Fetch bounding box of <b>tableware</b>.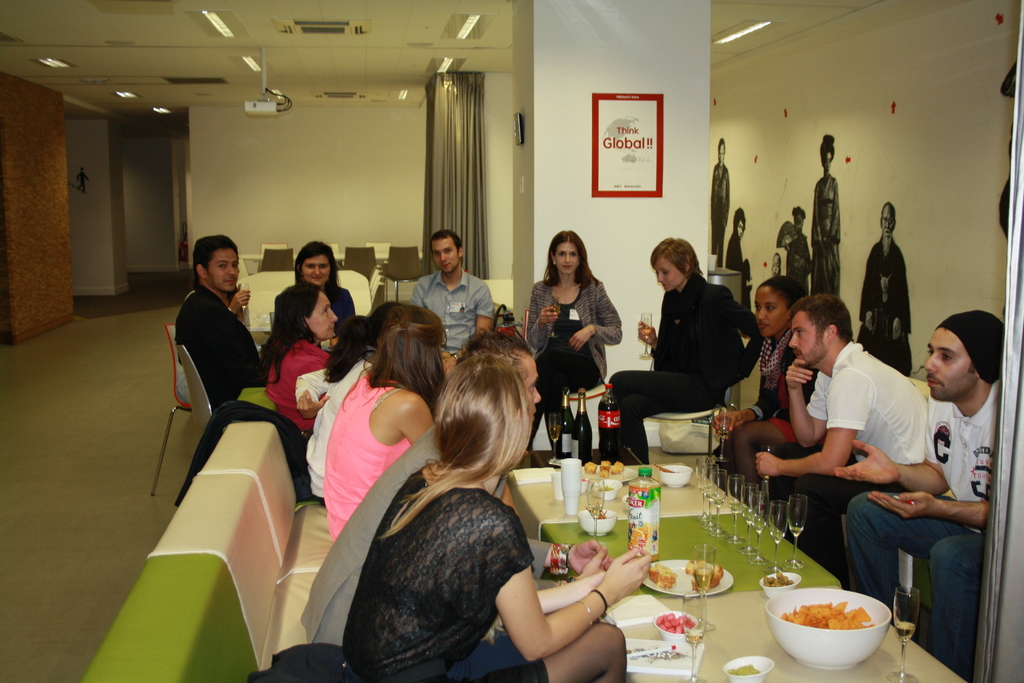
Bbox: [576, 503, 623, 539].
